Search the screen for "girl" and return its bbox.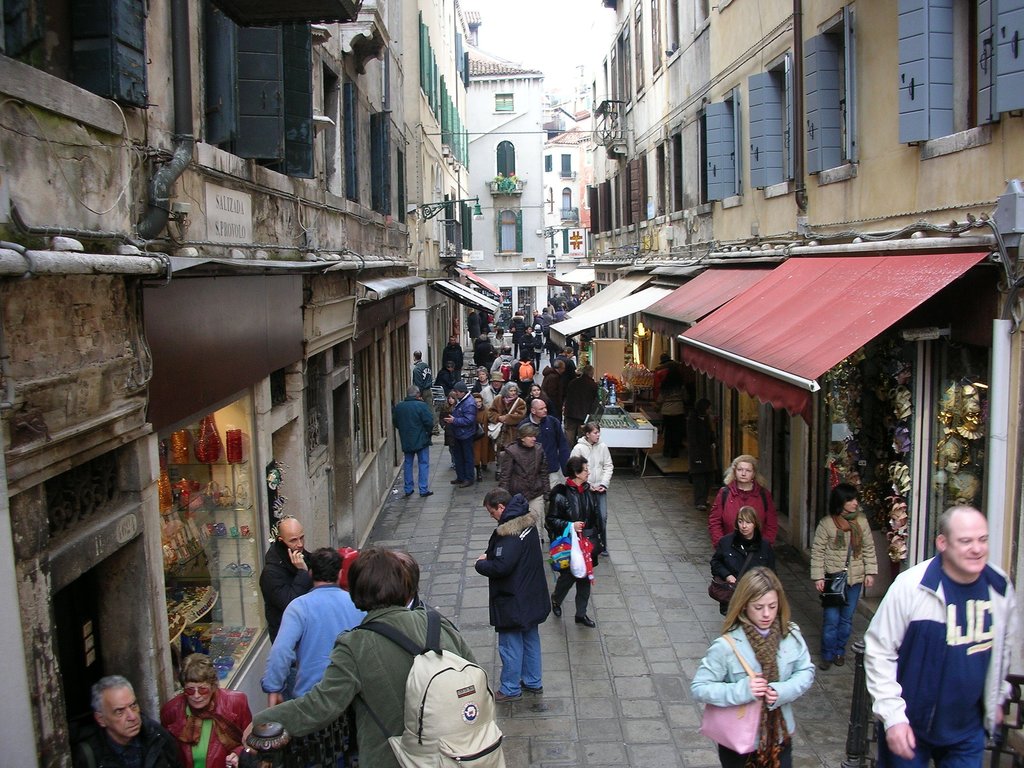
Found: box(438, 392, 456, 468).
